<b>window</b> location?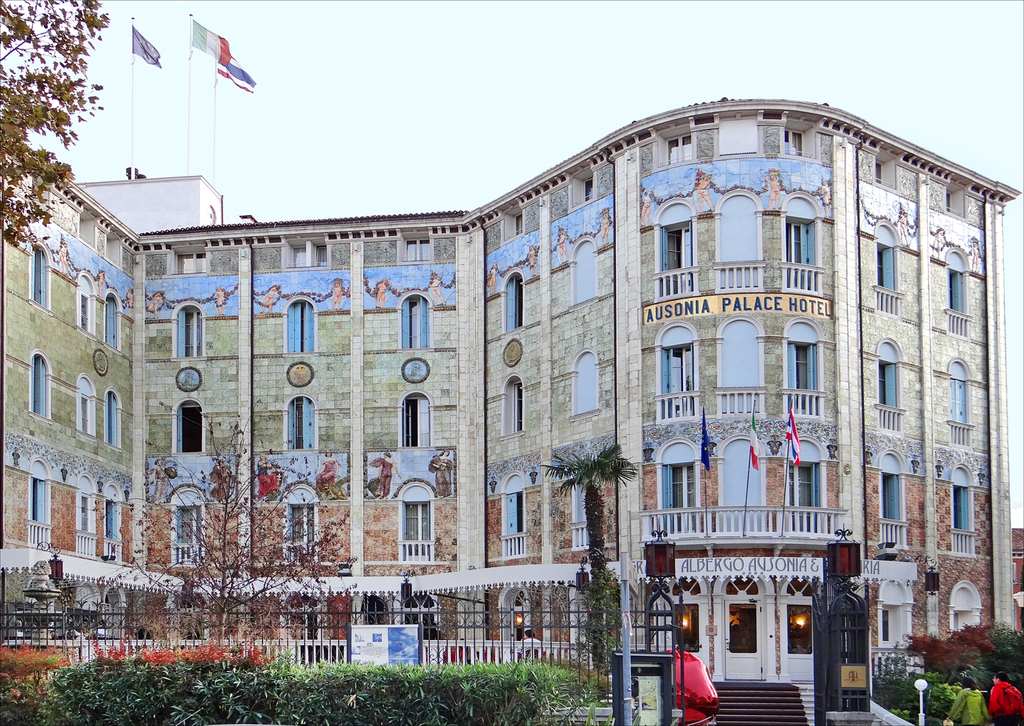
l=77, t=269, r=95, b=340
